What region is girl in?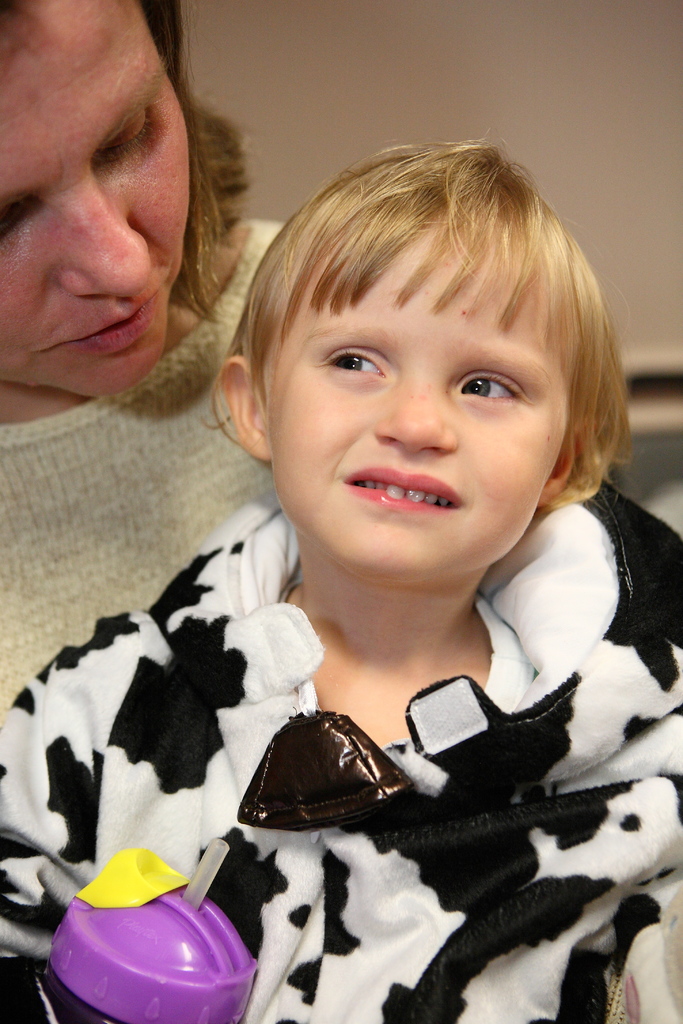
1,127,682,1023.
